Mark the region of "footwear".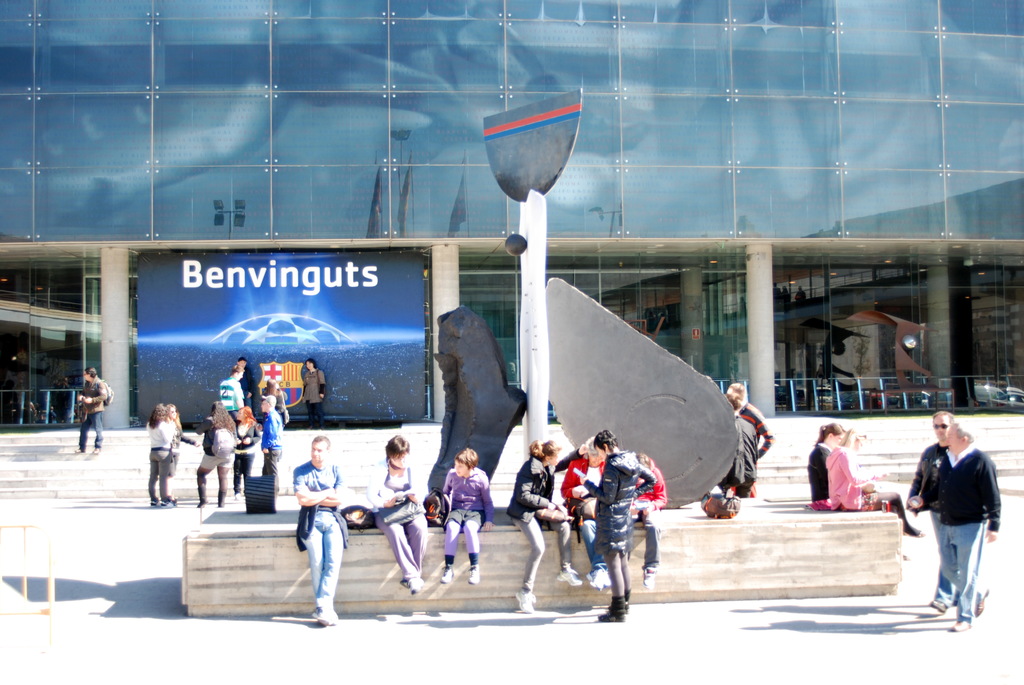
Region: box(645, 570, 657, 591).
